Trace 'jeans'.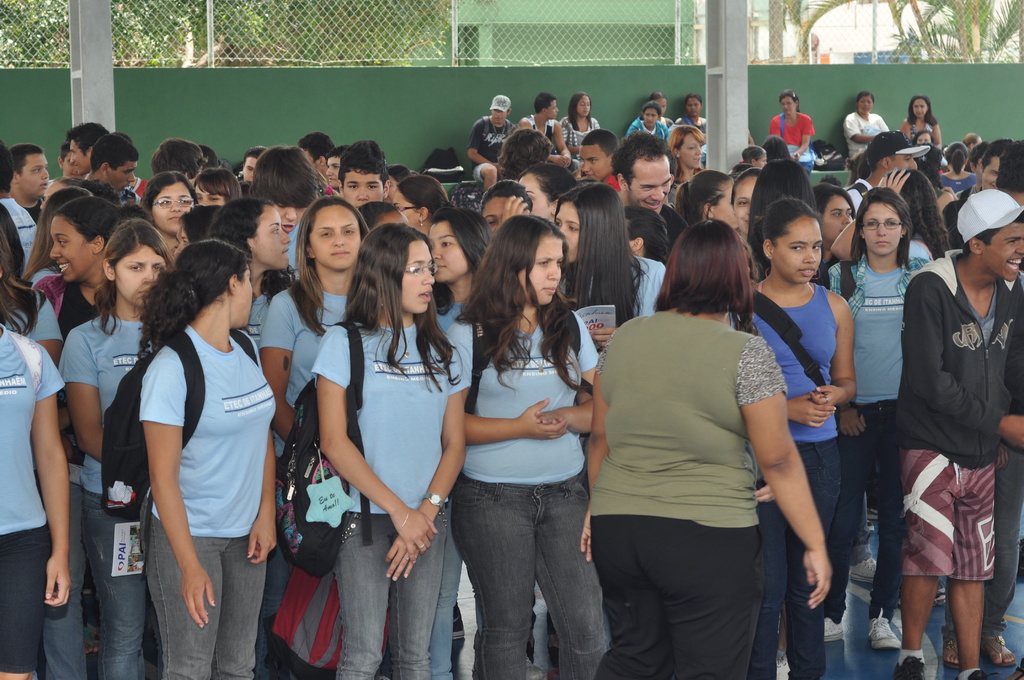
Traced to region(80, 487, 145, 679).
